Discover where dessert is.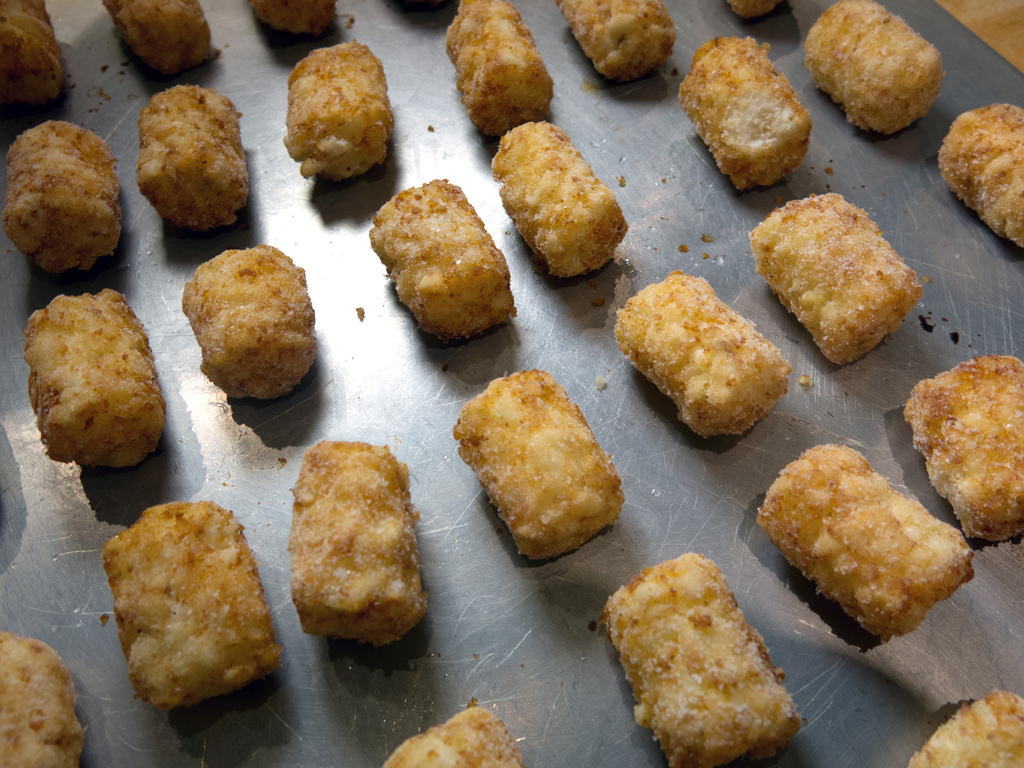
Discovered at box=[676, 37, 808, 193].
